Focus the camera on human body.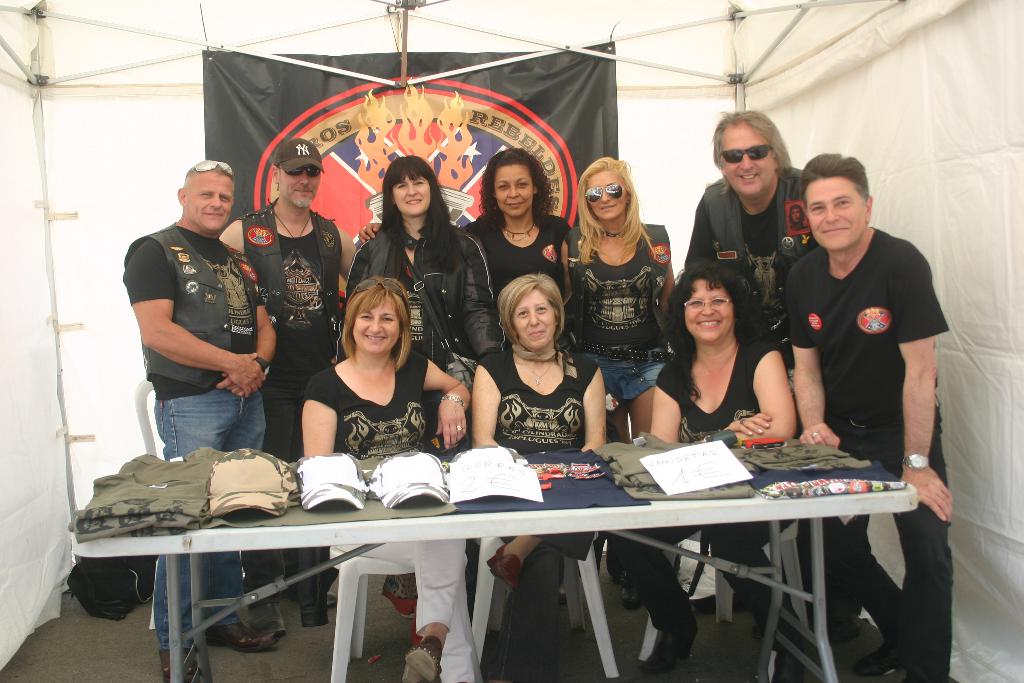
Focus region: x1=481 y1=349 x2=609 y2=682.
